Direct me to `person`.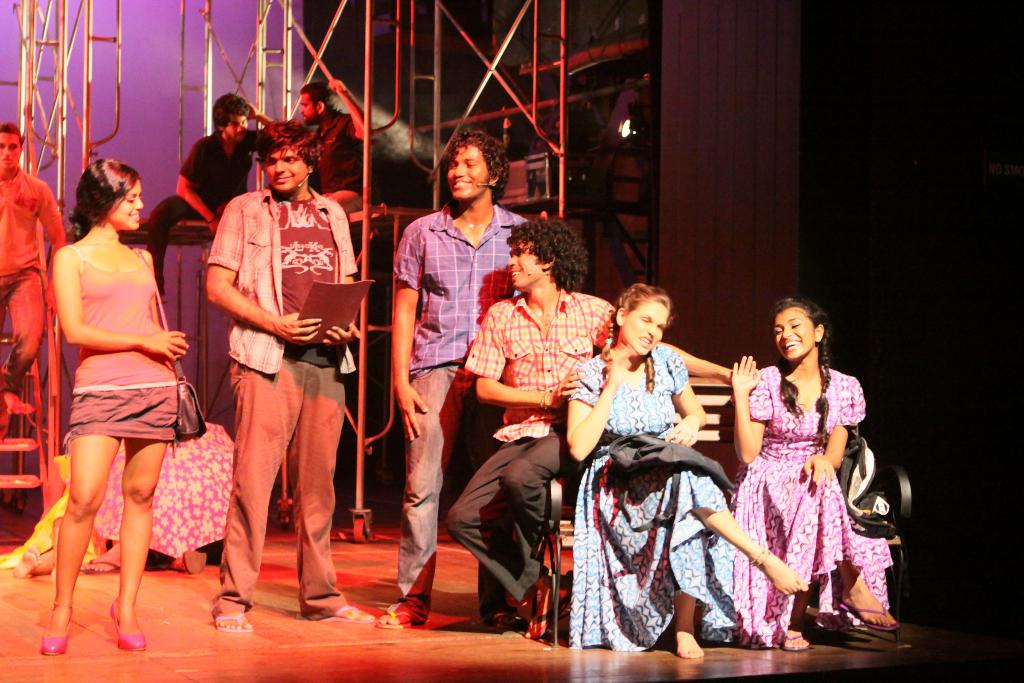
Direction: crop(568, 281, 797, 654).
